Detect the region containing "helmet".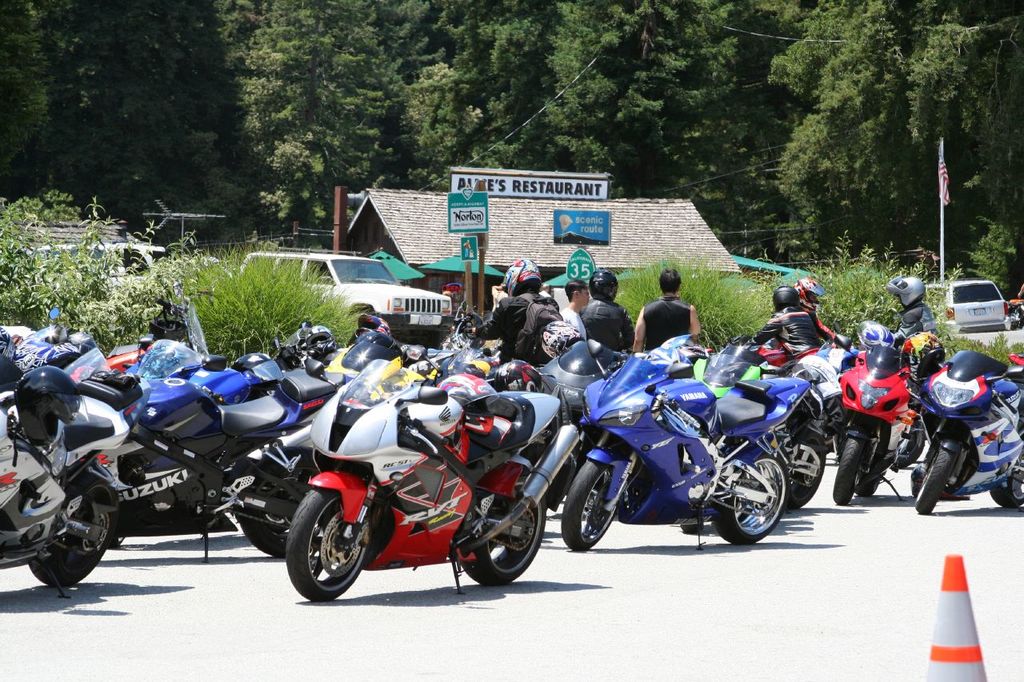
box(436, 374, 499, 434).
